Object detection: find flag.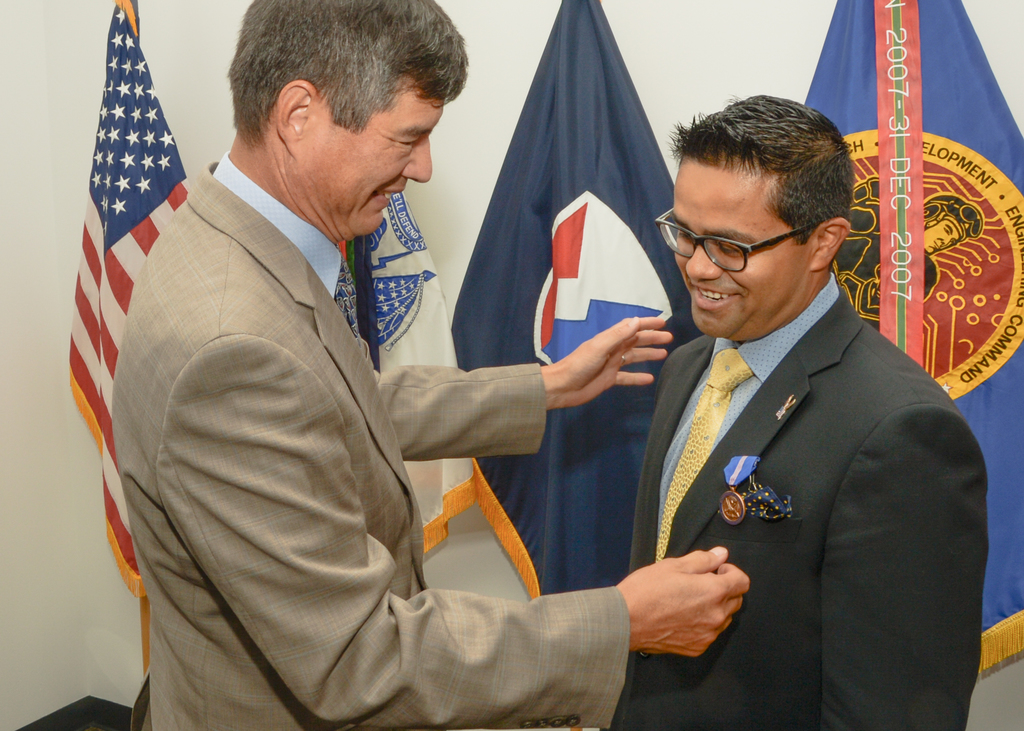
50 11 189 564.
